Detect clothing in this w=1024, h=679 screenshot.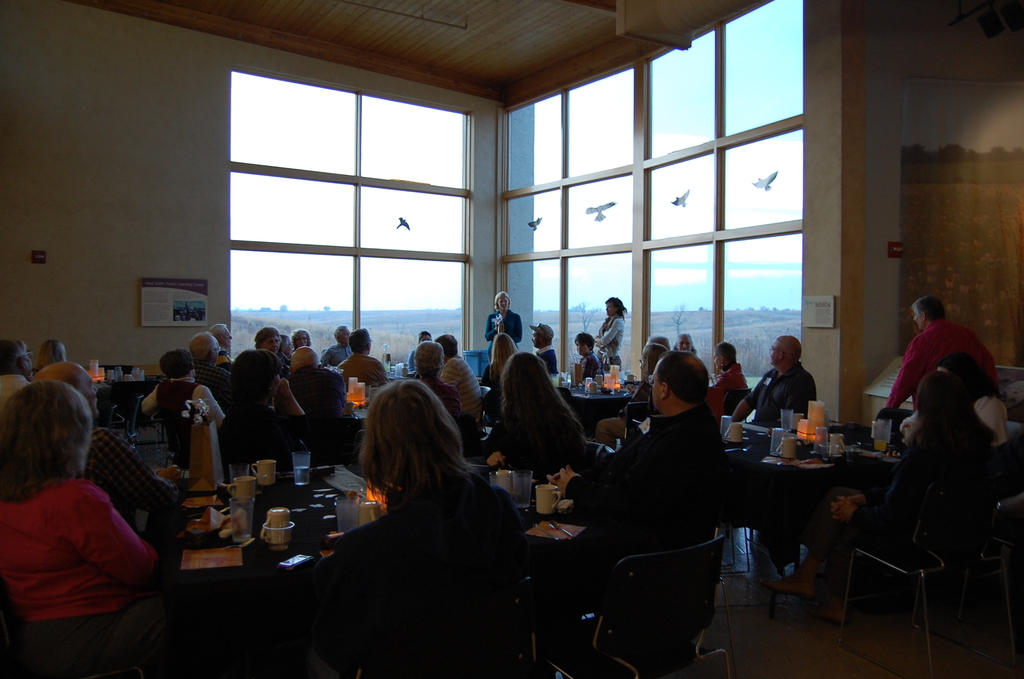
Detection: <region>539, 343, 556, 383</region>.
